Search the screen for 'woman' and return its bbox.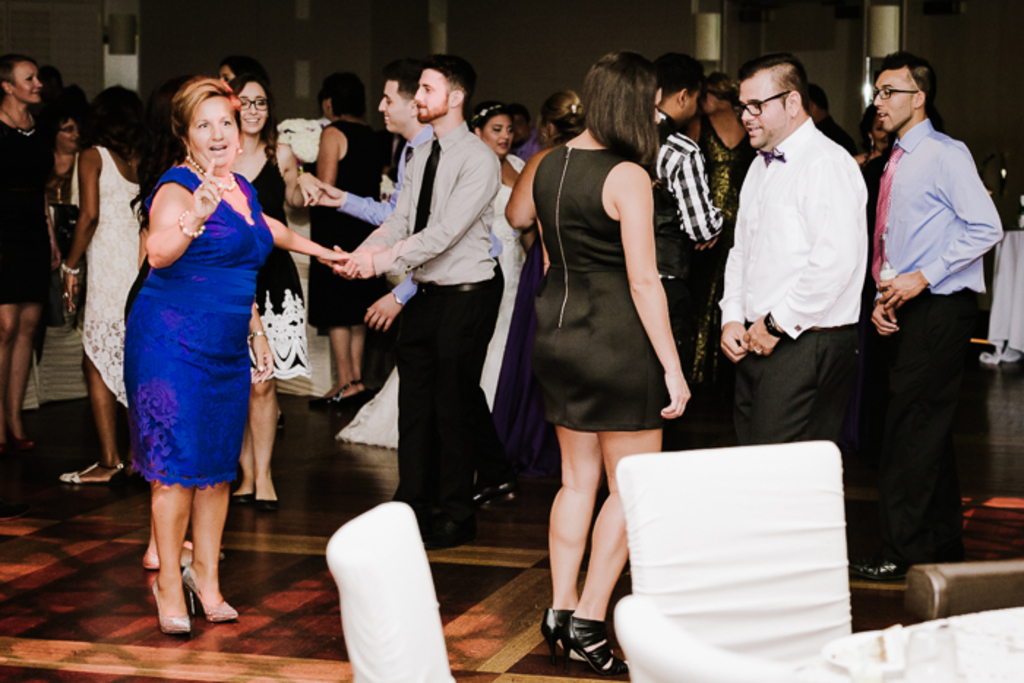
Found: bbox=[518, 57, 674, 663].
